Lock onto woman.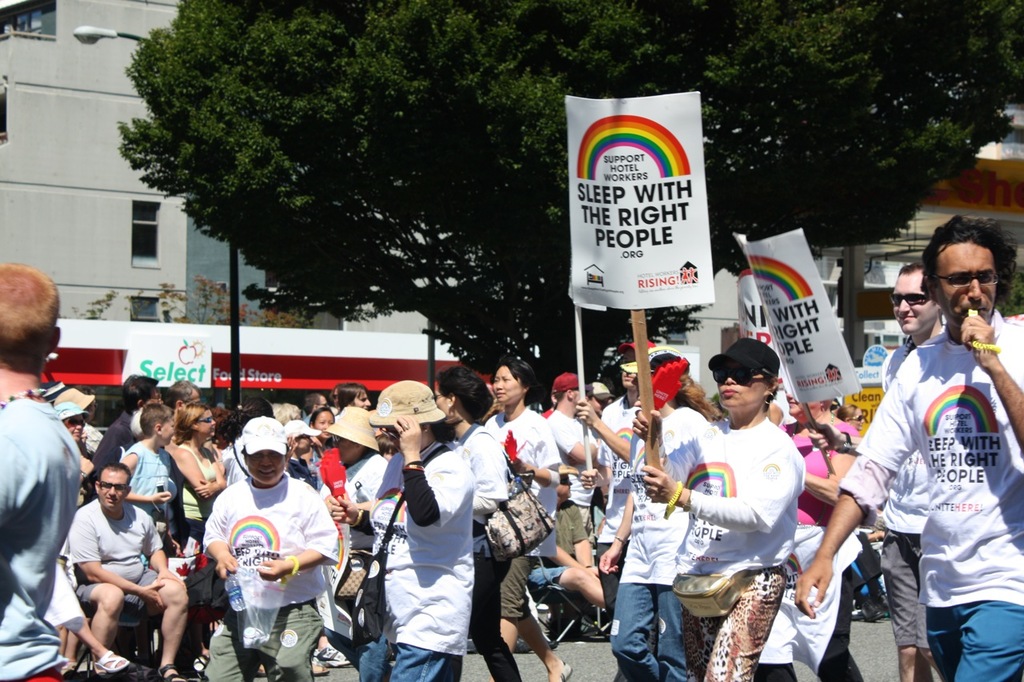
Locked: (left=775, top=388, right=862, bottom=681).
